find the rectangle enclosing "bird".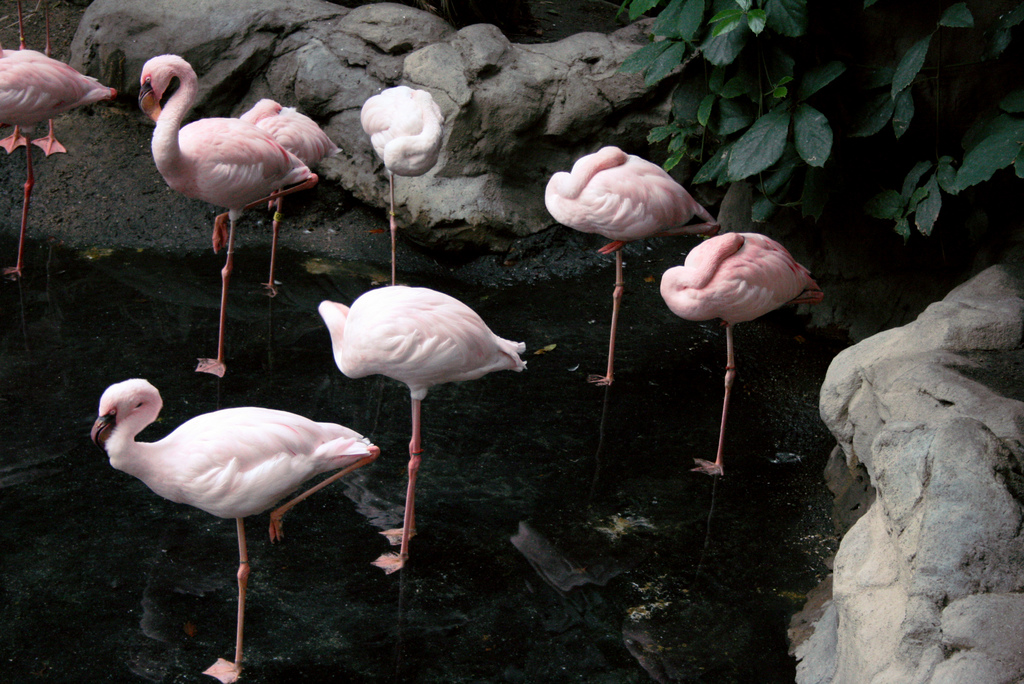
detection(77, 378, 371, 606).
